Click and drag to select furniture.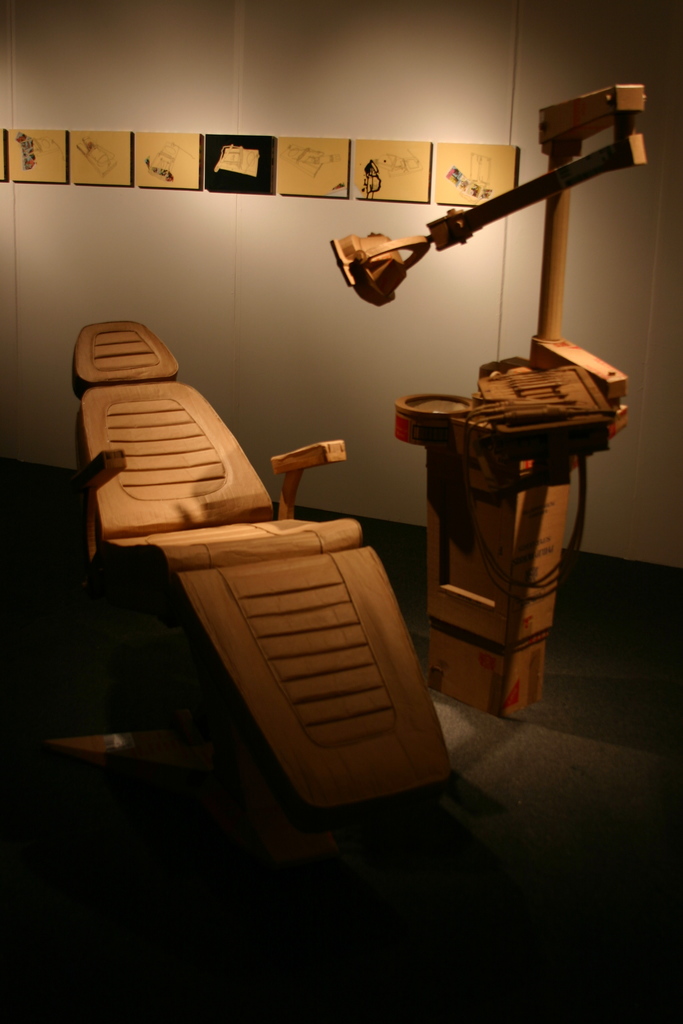
Selection: Rect(333, 82, 648, 719).
